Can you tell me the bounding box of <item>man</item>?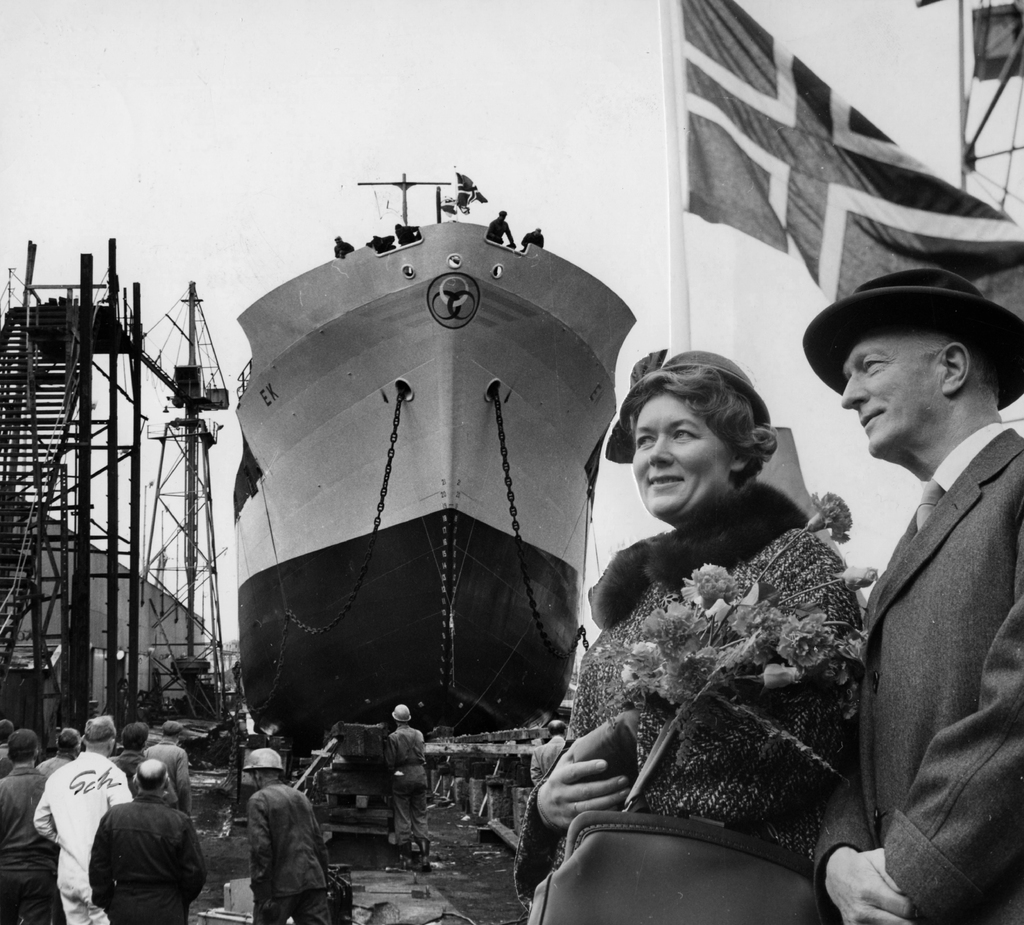
left=331, top=233, right=356, bottom=260.
